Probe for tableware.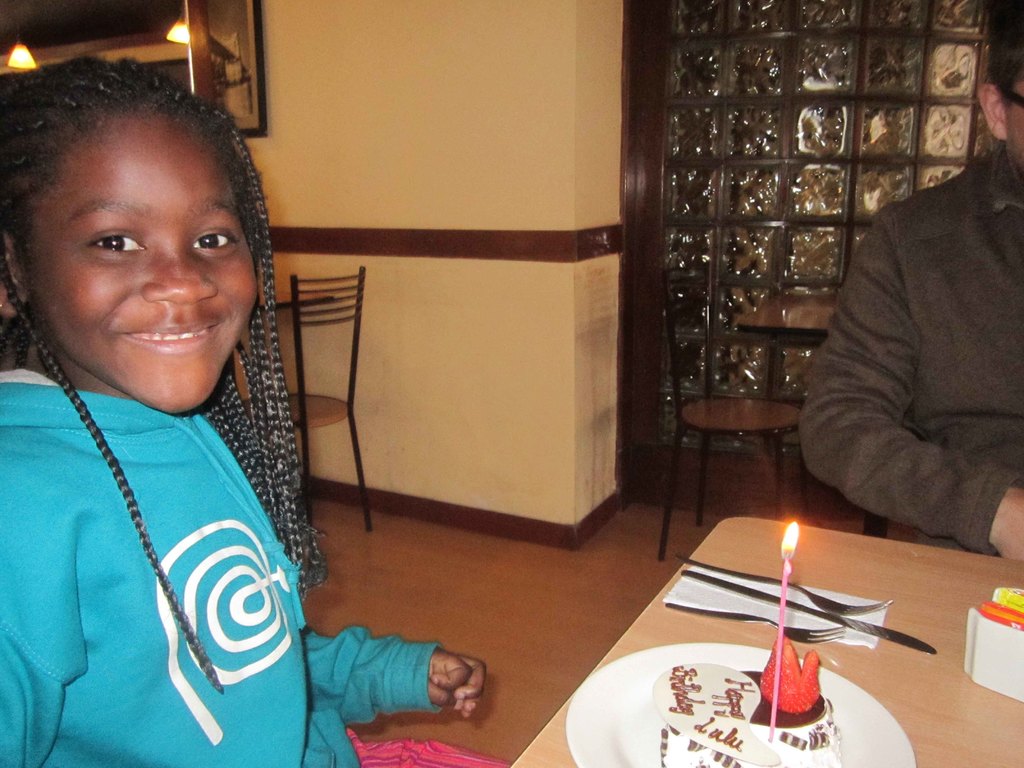
Probe result: x1=677, y1=553, x2=892, y2=619.
